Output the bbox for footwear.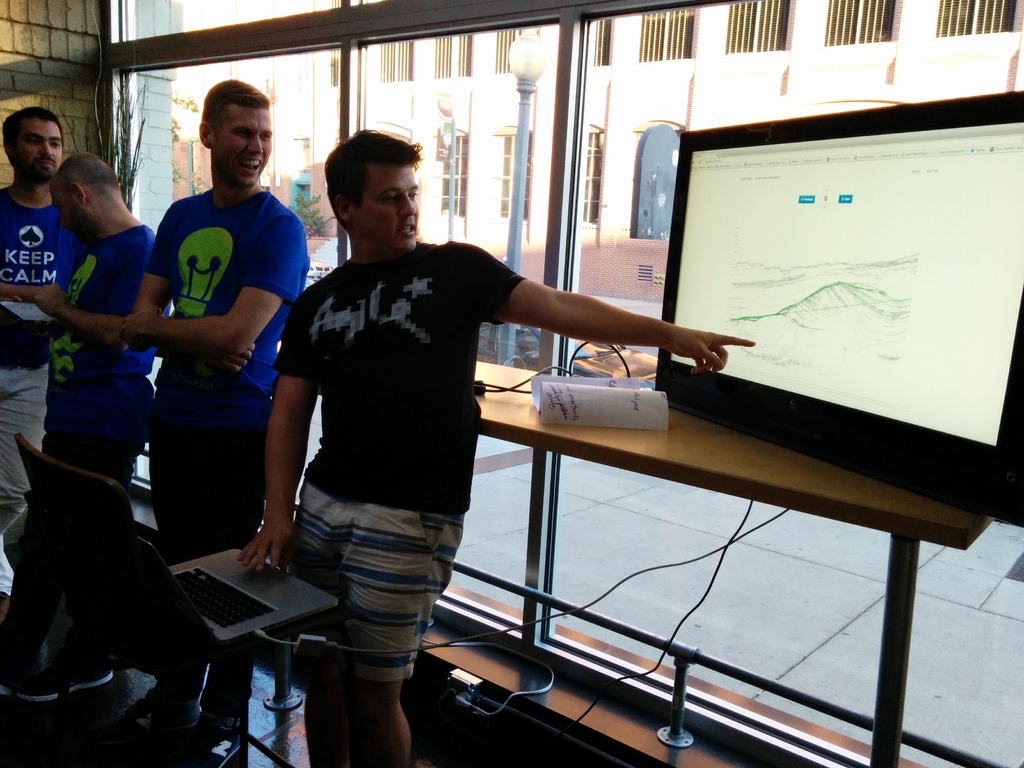
BBox(154, 693, 246, 767).
